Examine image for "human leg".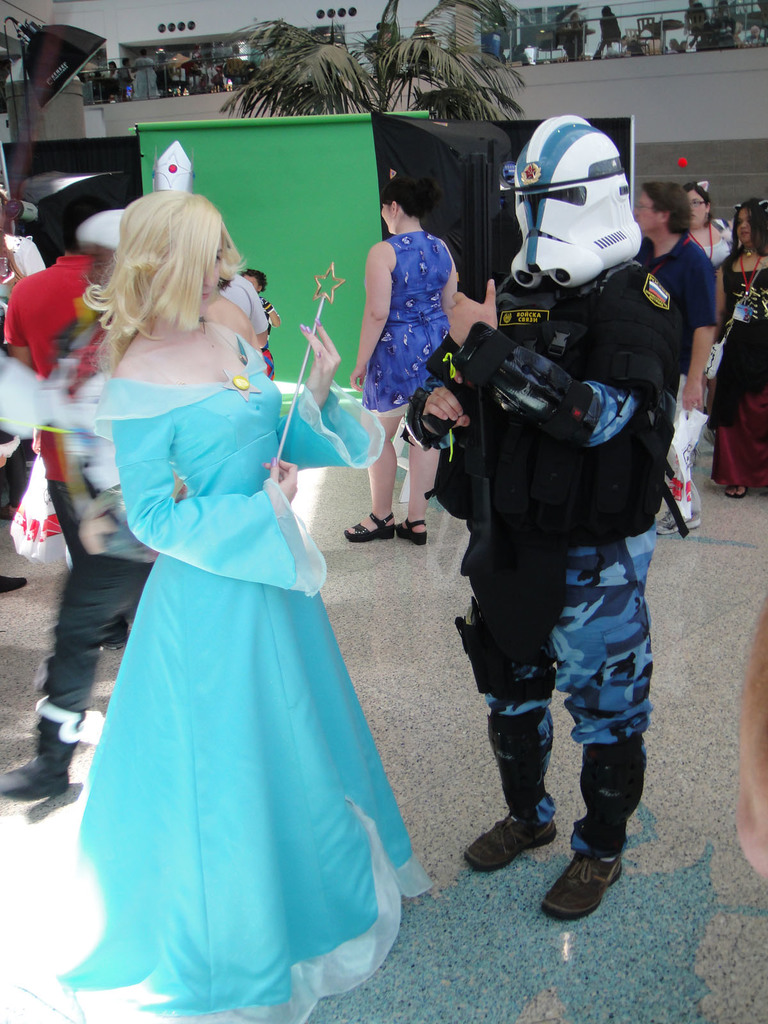
Examination result: l=542, t=500, r=656, b=918.
